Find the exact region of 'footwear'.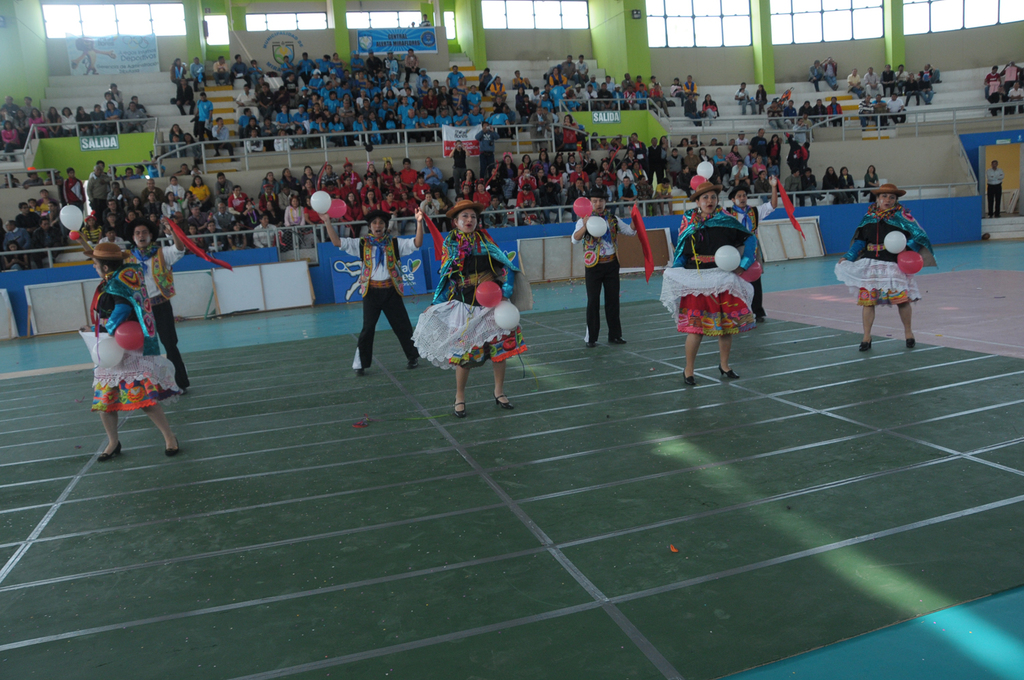
Exact region: 177,387,188,392.
